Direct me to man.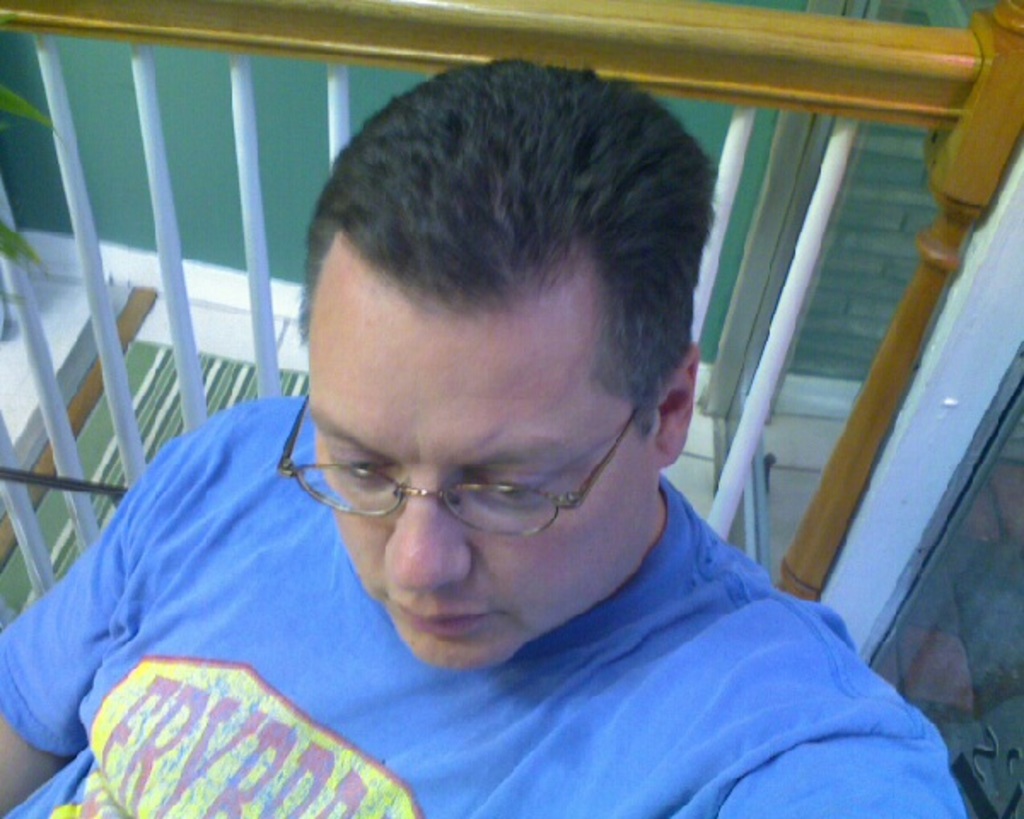
Direction: (x1=0, y1=49, x2=971, y2=817).
